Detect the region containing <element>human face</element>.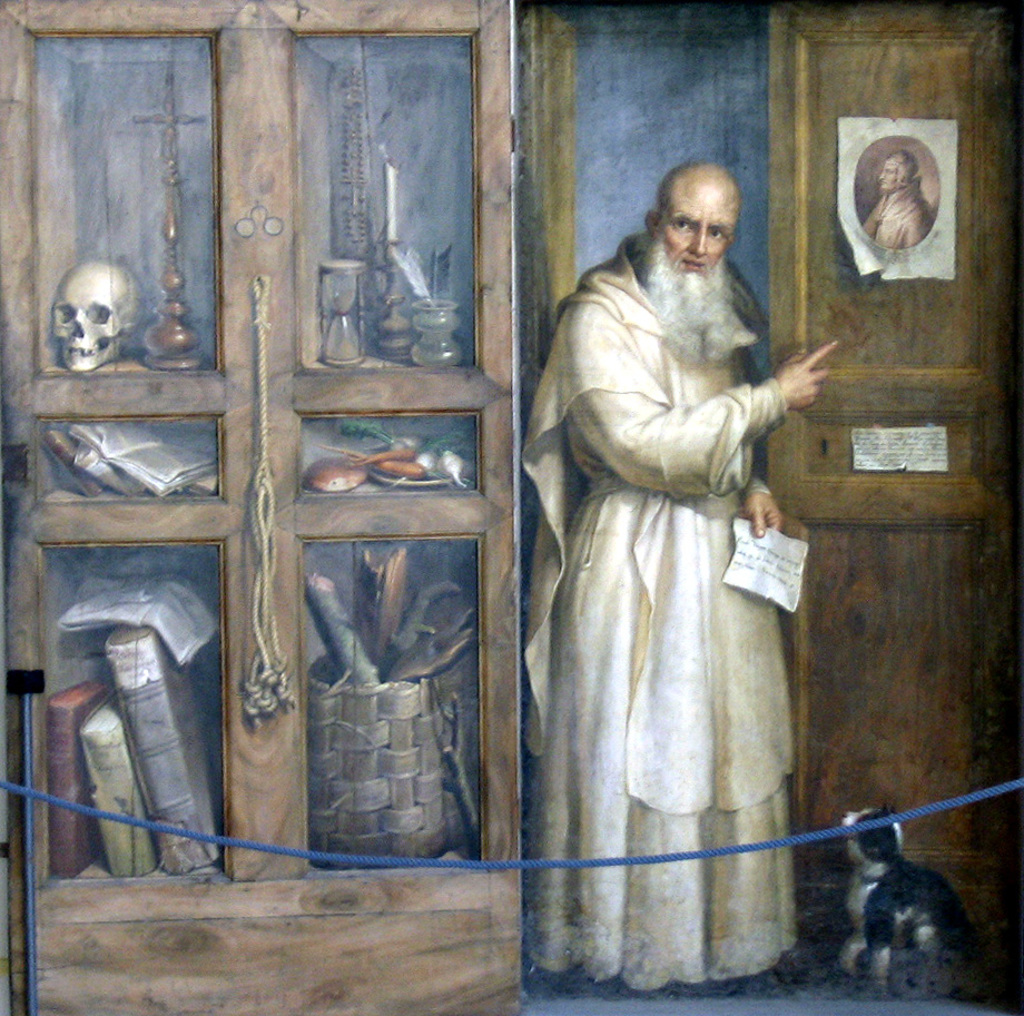
(878,158,900,191).
